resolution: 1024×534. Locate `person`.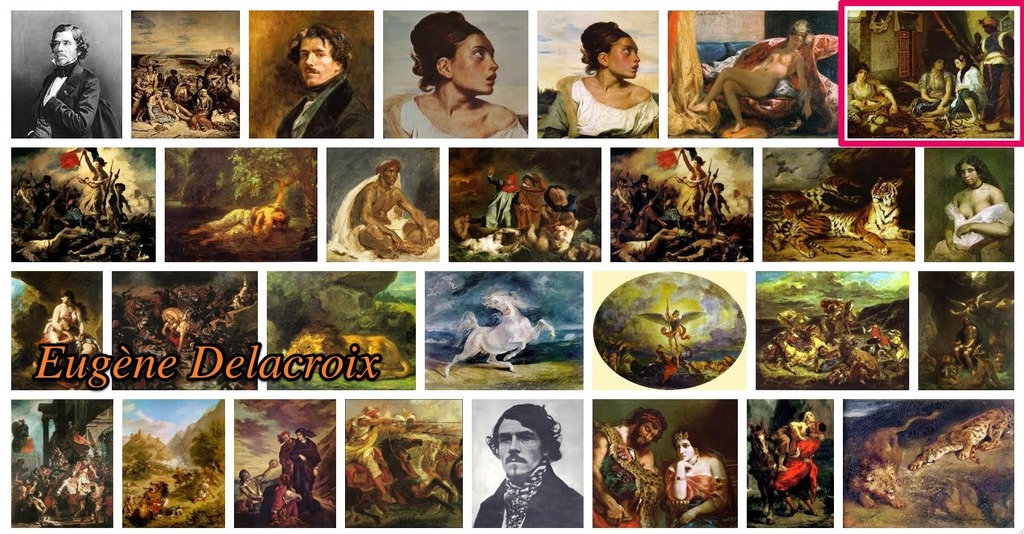
x1=768 y1=410 x2=817 y2=474.
